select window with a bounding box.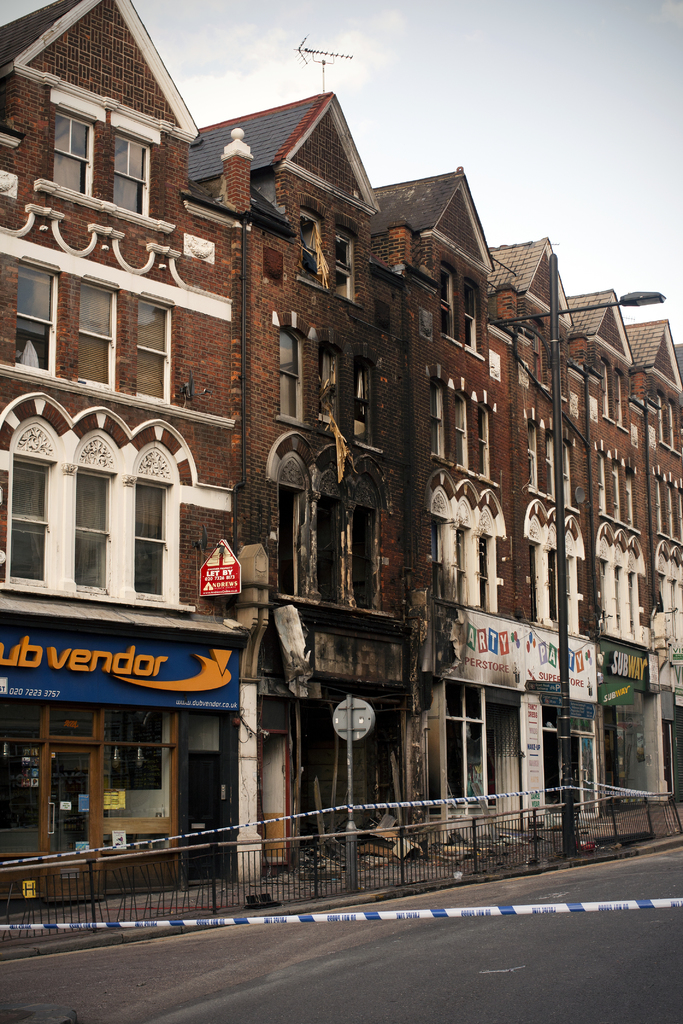
bbox=(134, 294, 174, 403).
